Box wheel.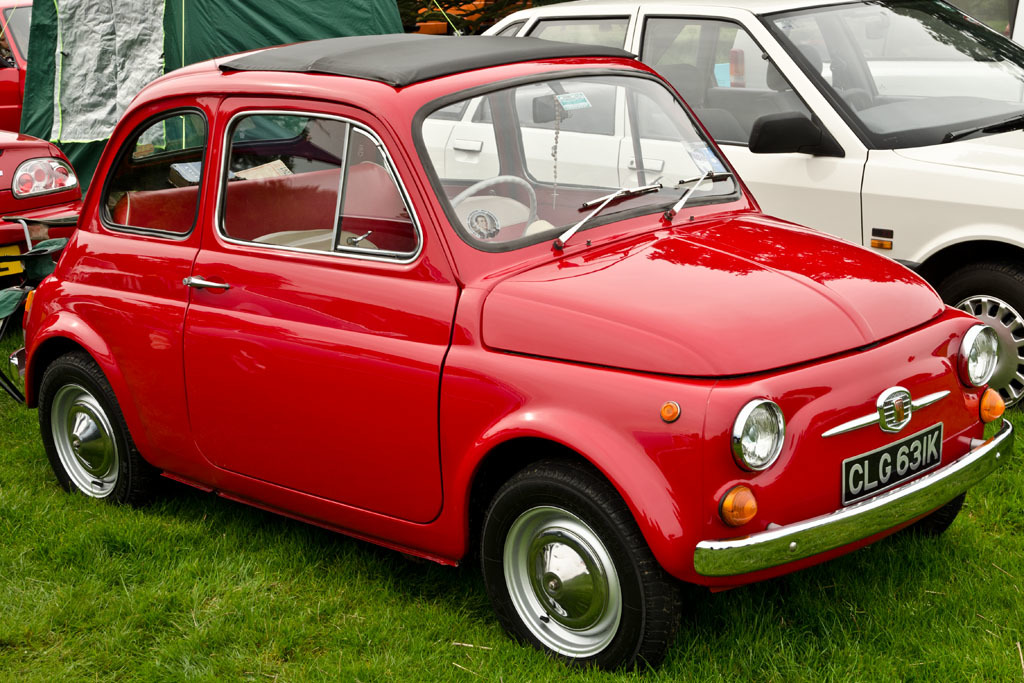
bbox=[938, 256, 1023, 409].
